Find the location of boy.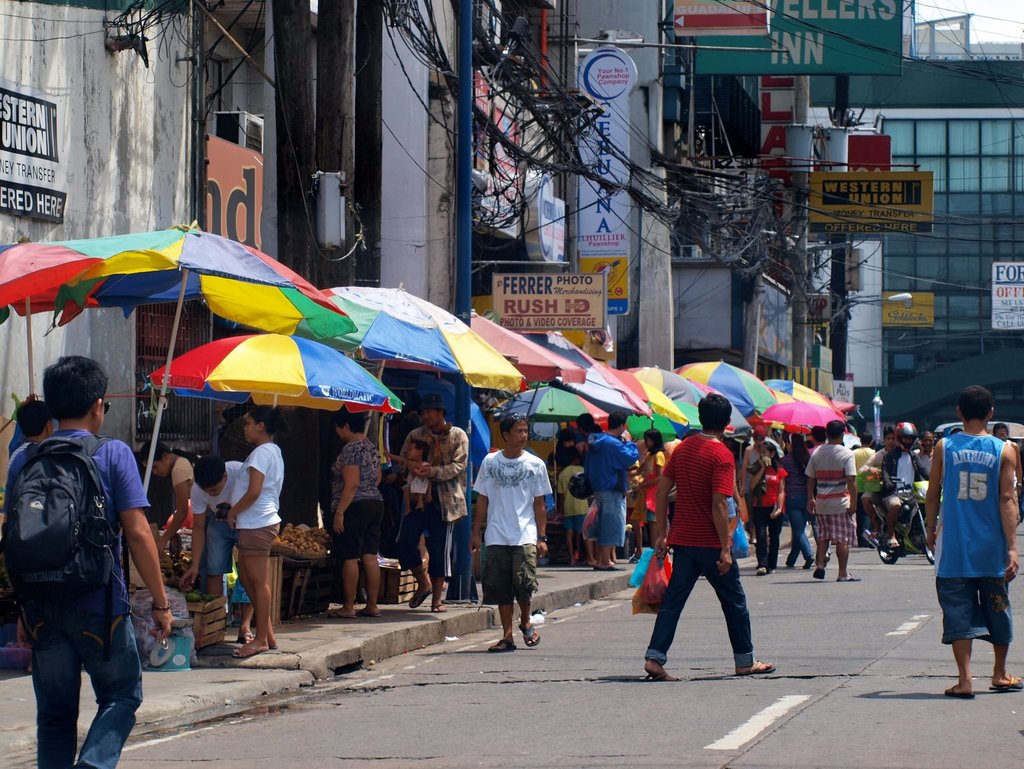
Location: 0:354:173:768.
